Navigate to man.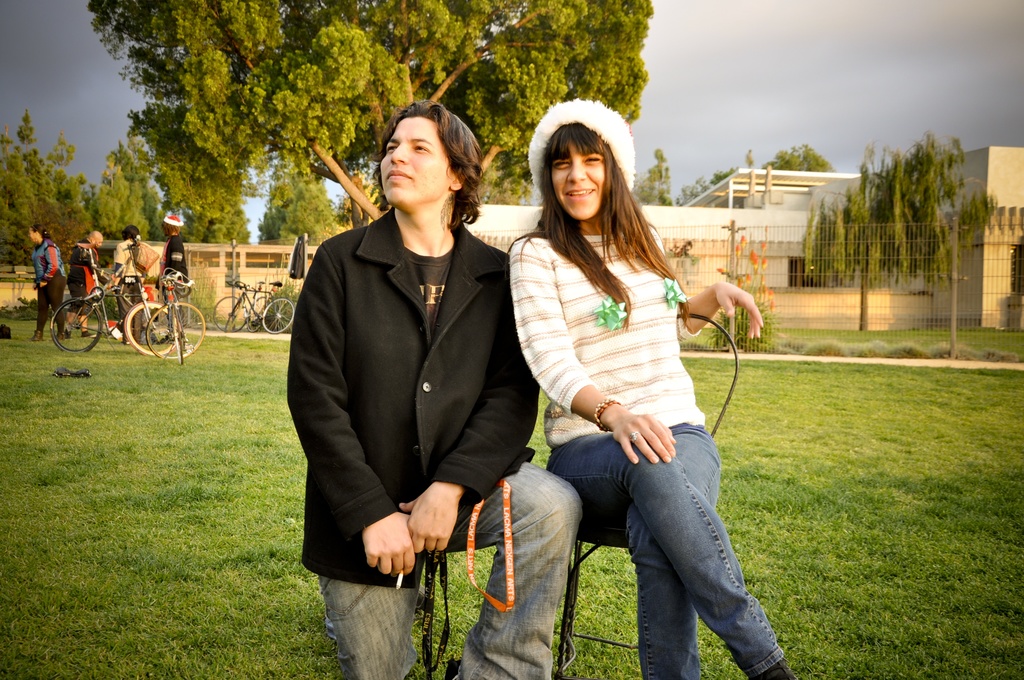
Navigation target: 288,101,586,679.
